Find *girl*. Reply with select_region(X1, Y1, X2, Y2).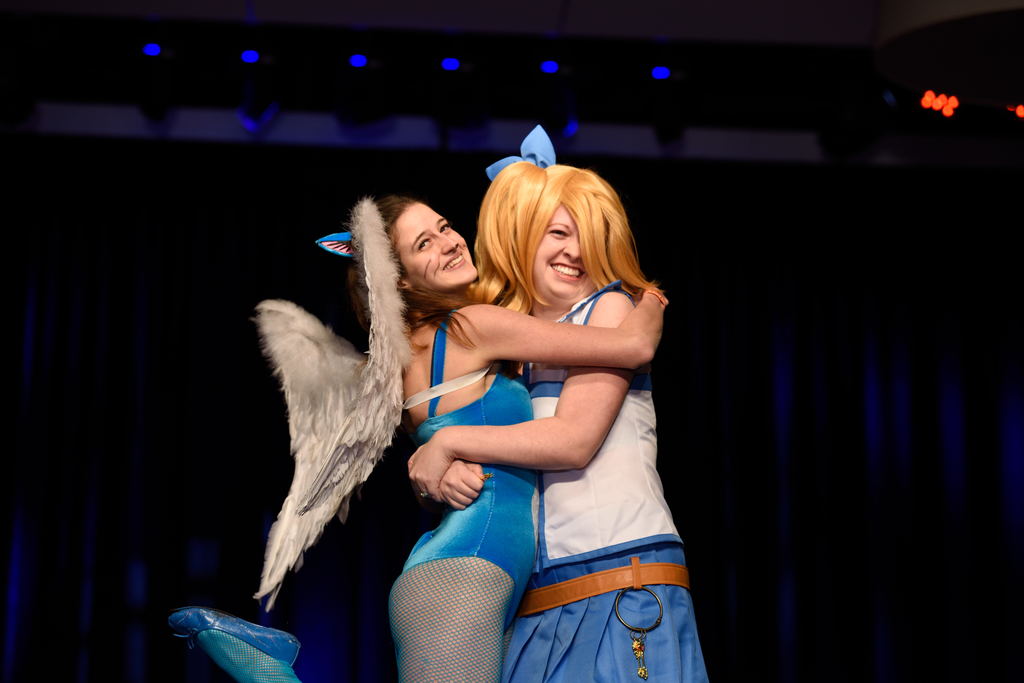
select_region(162, 186, 668, 682).
